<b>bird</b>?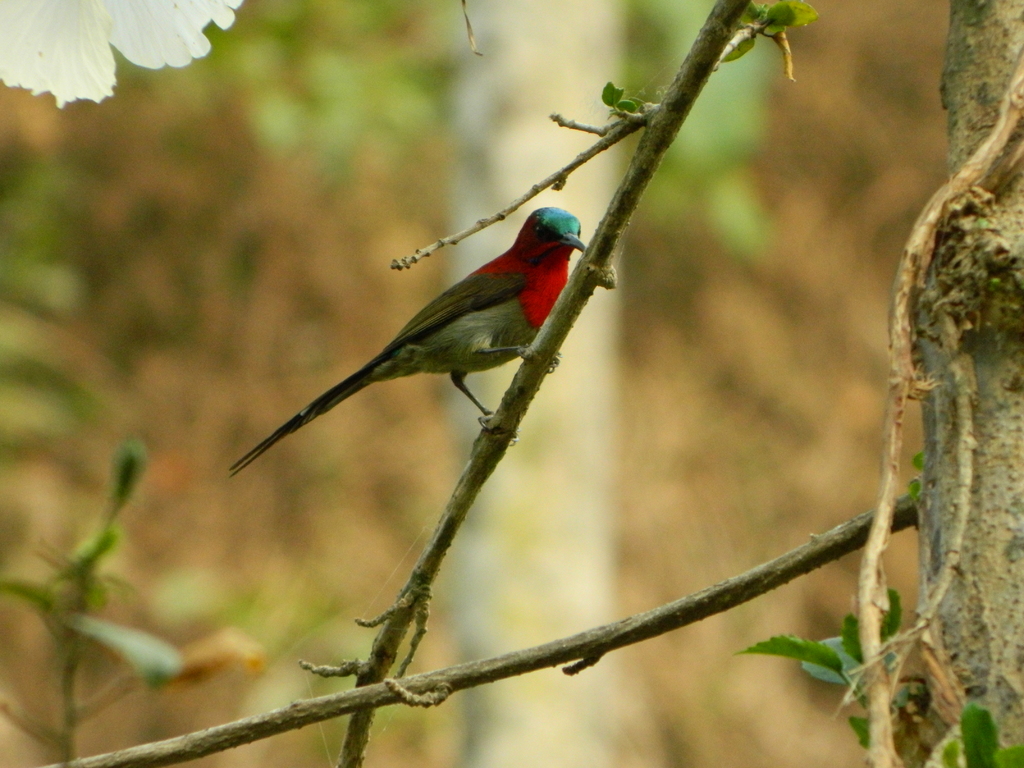
{"left": 238, "top": 196, "right": 611, "bottom": 453}
